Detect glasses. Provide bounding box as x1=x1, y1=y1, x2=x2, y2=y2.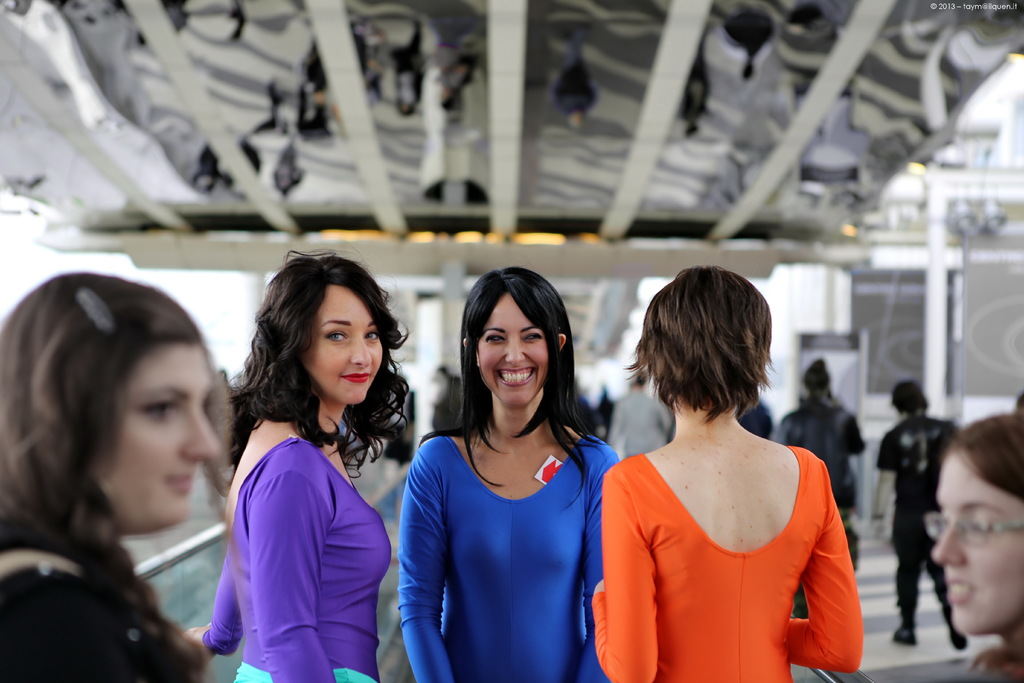
x1=924, y1=511, x2=1023, y2=546.
